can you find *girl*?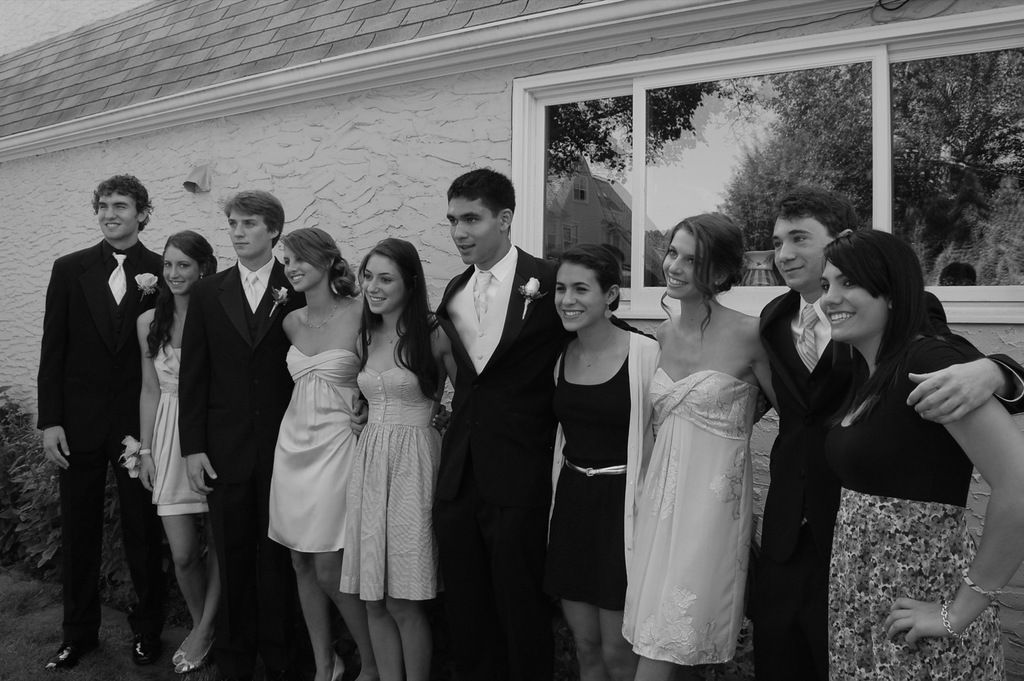
Yes, bounding box: (135,232,218,674).
